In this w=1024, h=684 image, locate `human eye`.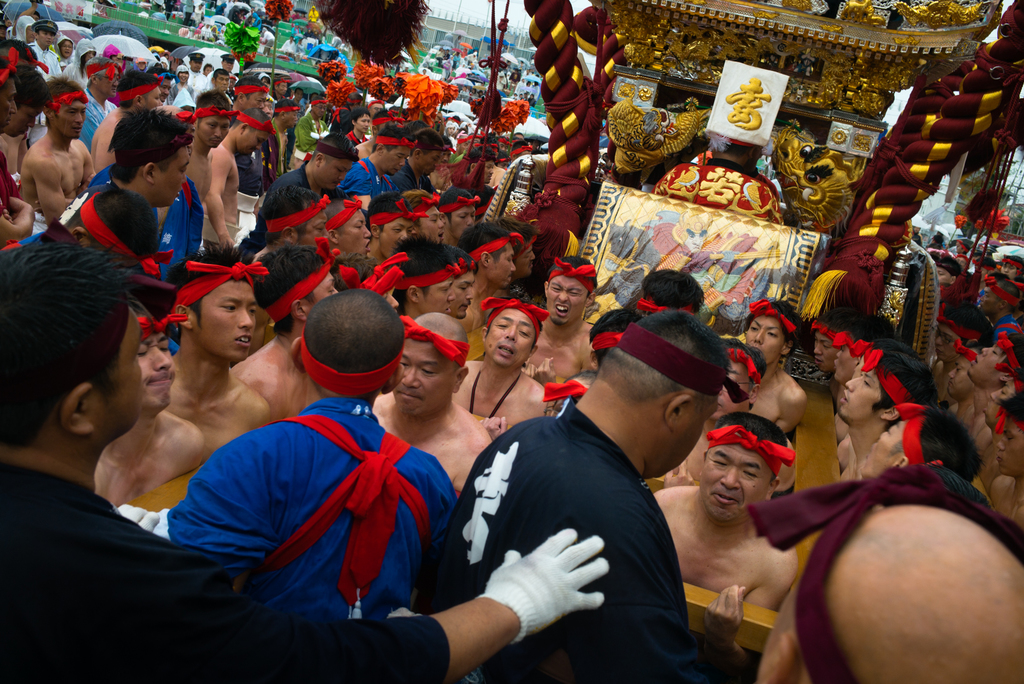
Bounding box: 519:328:531:338.
